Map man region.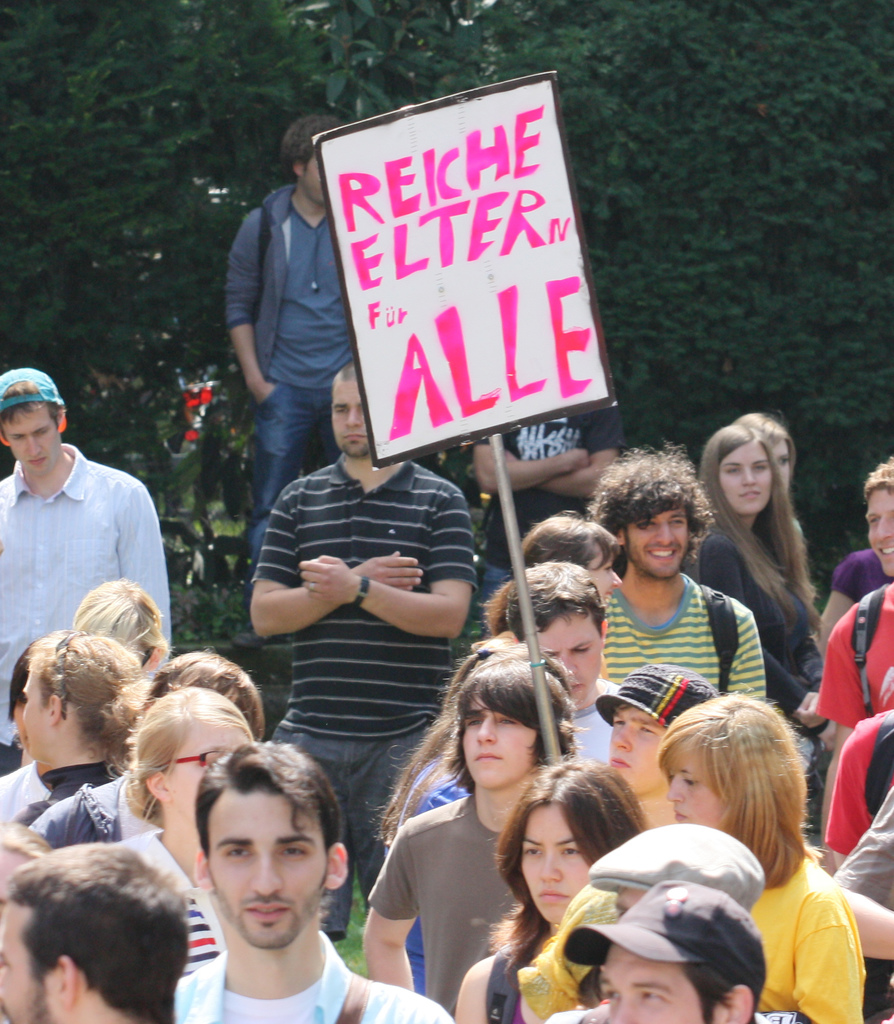
Mapped to 223:106:365:650.
